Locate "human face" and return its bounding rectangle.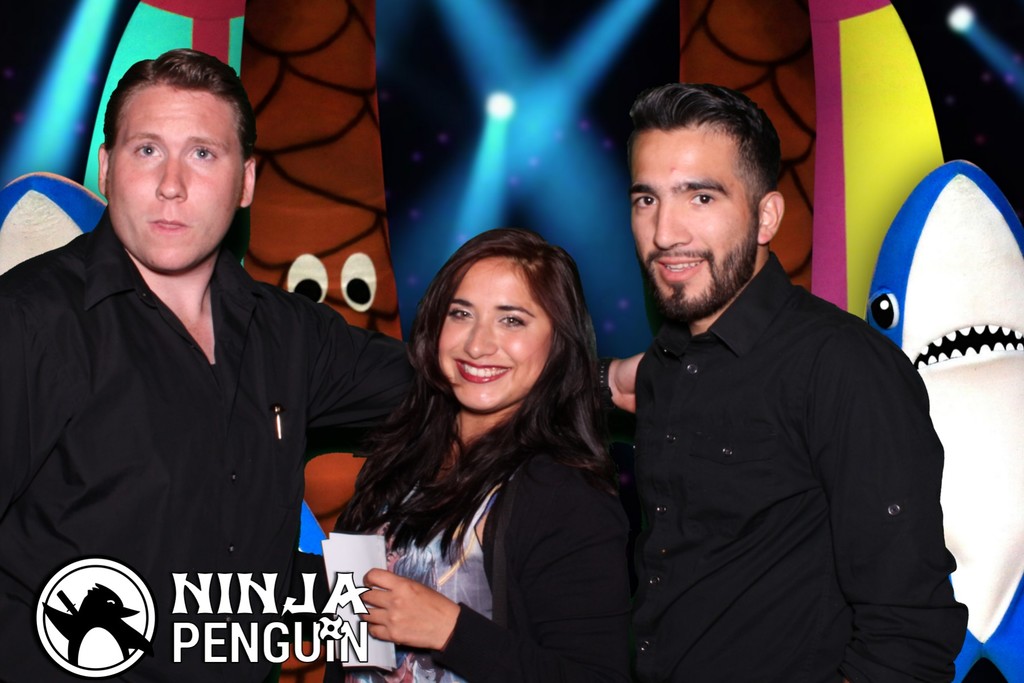
box(104, 92, 244, 272).
